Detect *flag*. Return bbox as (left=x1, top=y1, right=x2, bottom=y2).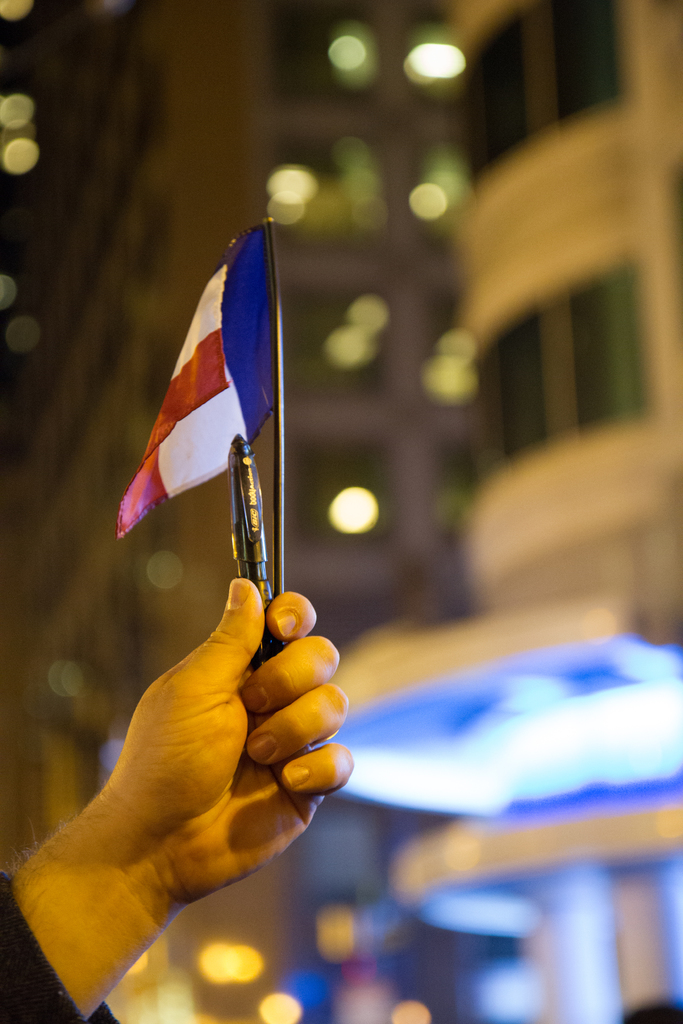
(left=126, top=287, right=294, bottom=537).
